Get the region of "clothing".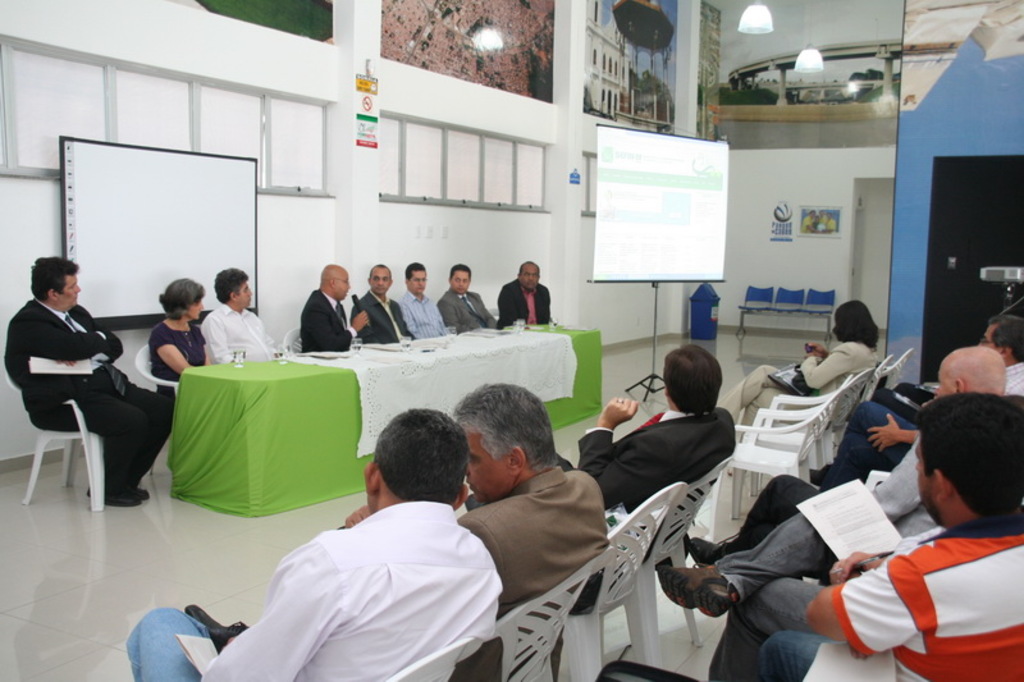
l=152, t=316, r=202, b=386.
